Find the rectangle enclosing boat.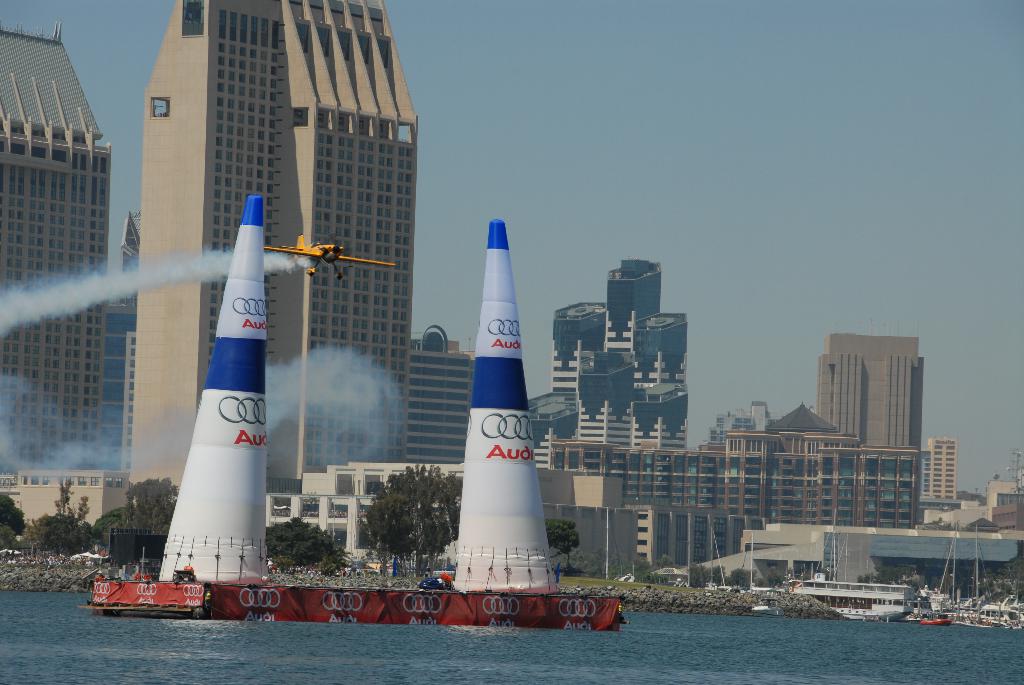
left=977, top=591, right=1023, bottom=624.
